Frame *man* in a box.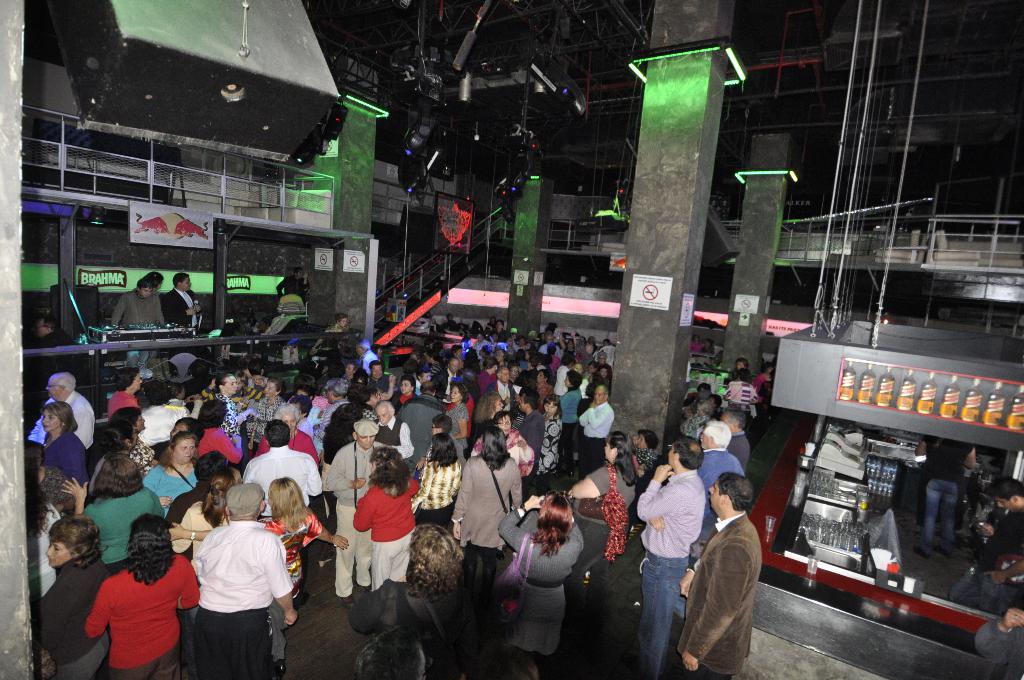
369, 400, 416, 461.
